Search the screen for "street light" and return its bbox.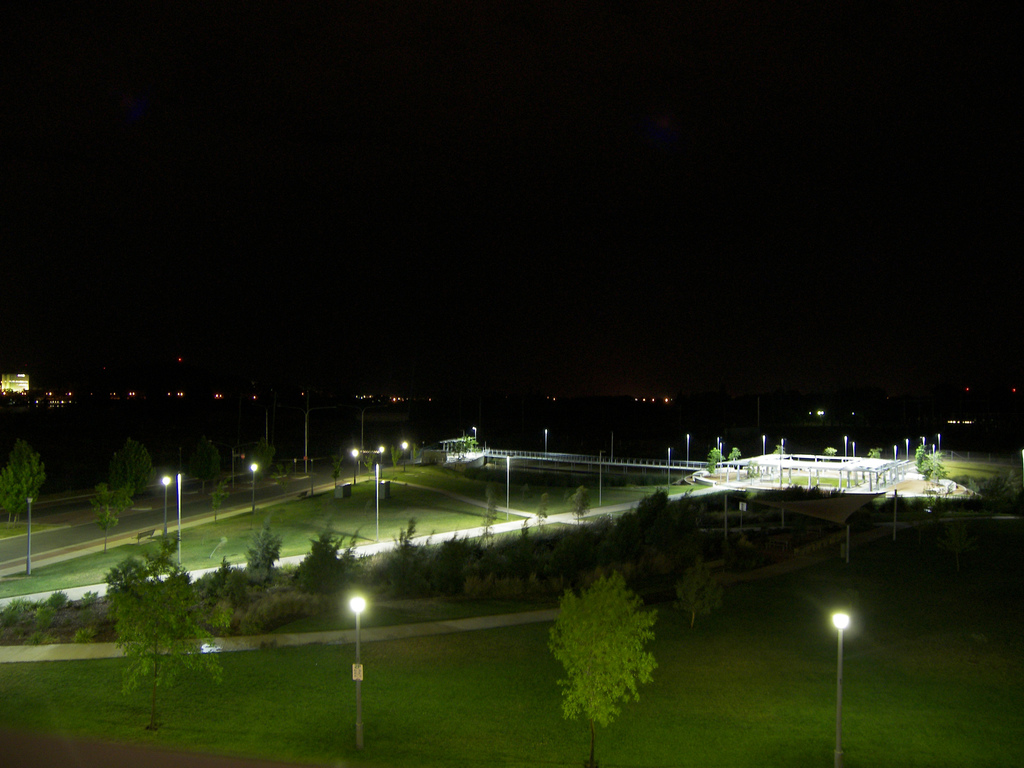
Found: BBox(380, 447, 384, 472).
